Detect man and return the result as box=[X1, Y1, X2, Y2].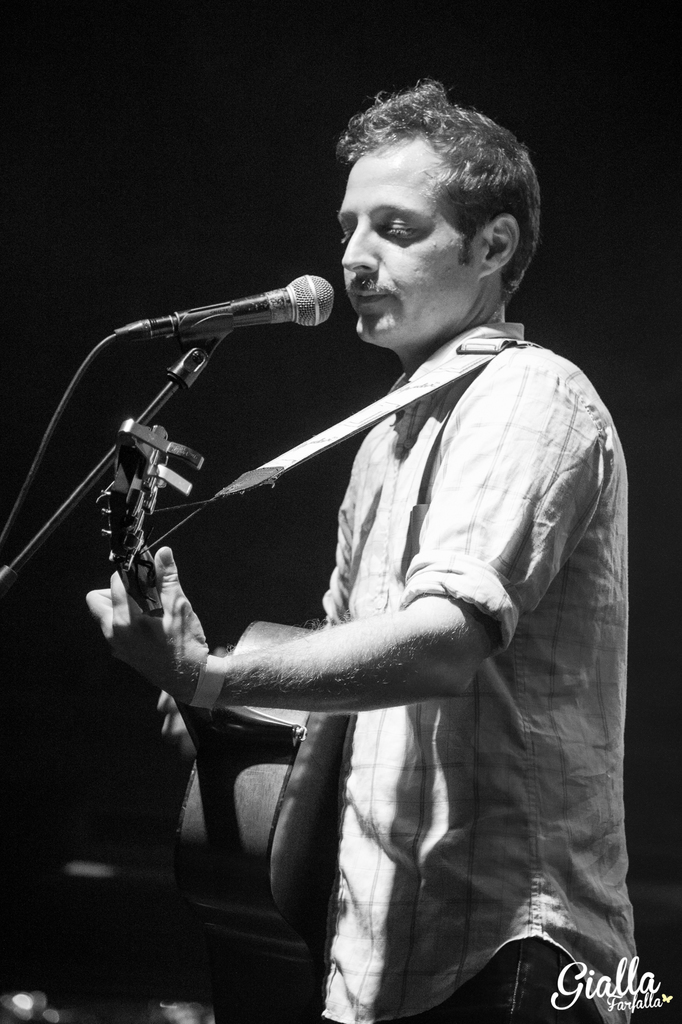
box=[108, 93, 649, 967].
